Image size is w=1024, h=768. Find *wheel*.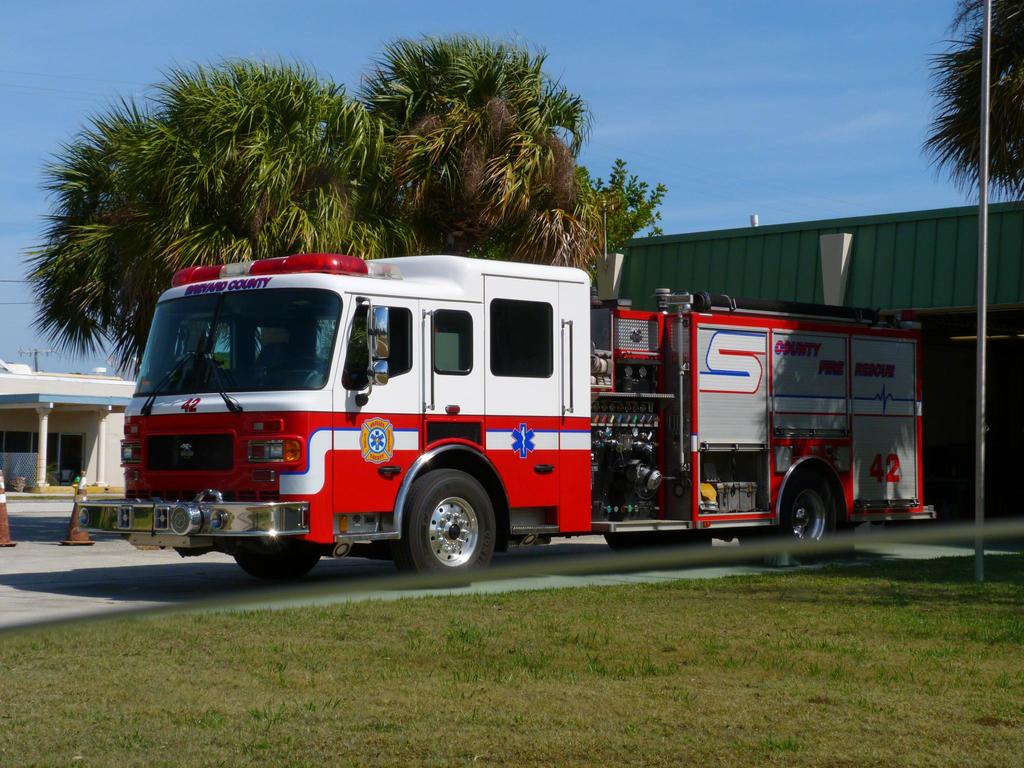
<bbox>400, 467, 495, 575</bbox>.
